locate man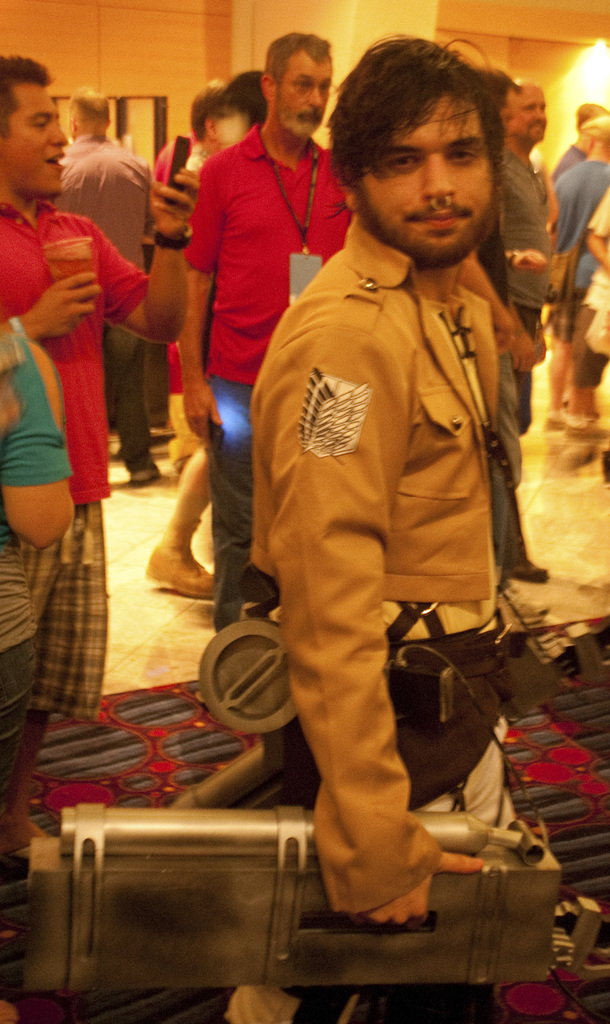
bbox=[51, 94, 164, 489]
